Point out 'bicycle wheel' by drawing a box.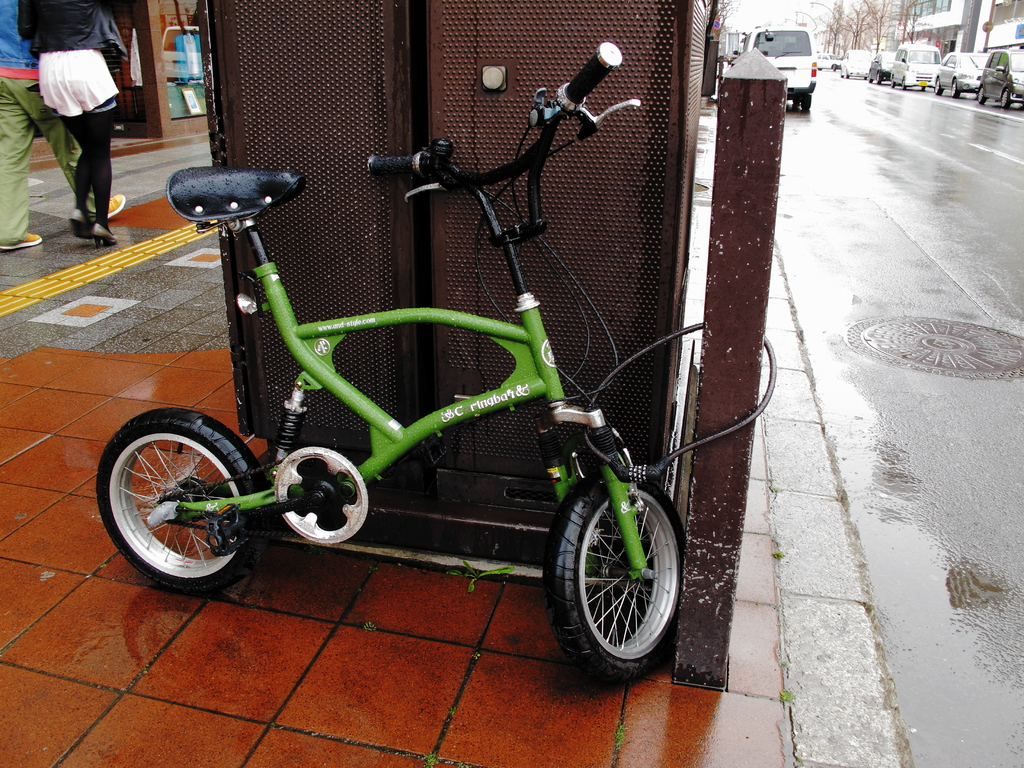
(left=546, top=478, right=681, bottom=685).
